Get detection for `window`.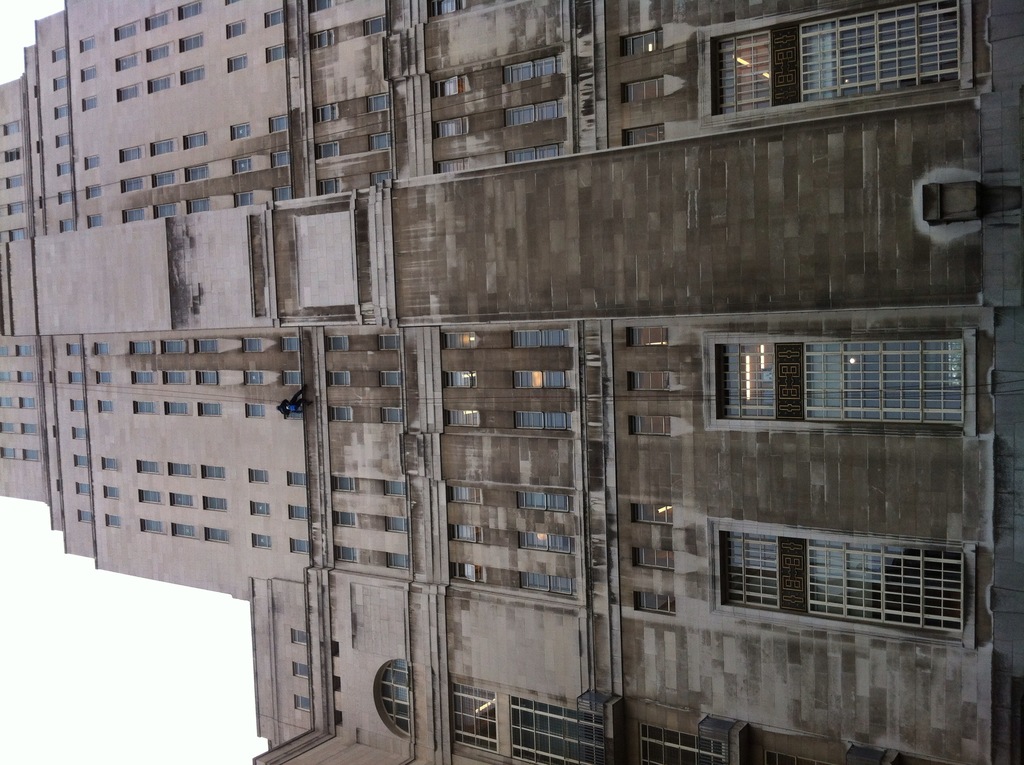
Detection: <region>334, 546, 358, 565</region>.
